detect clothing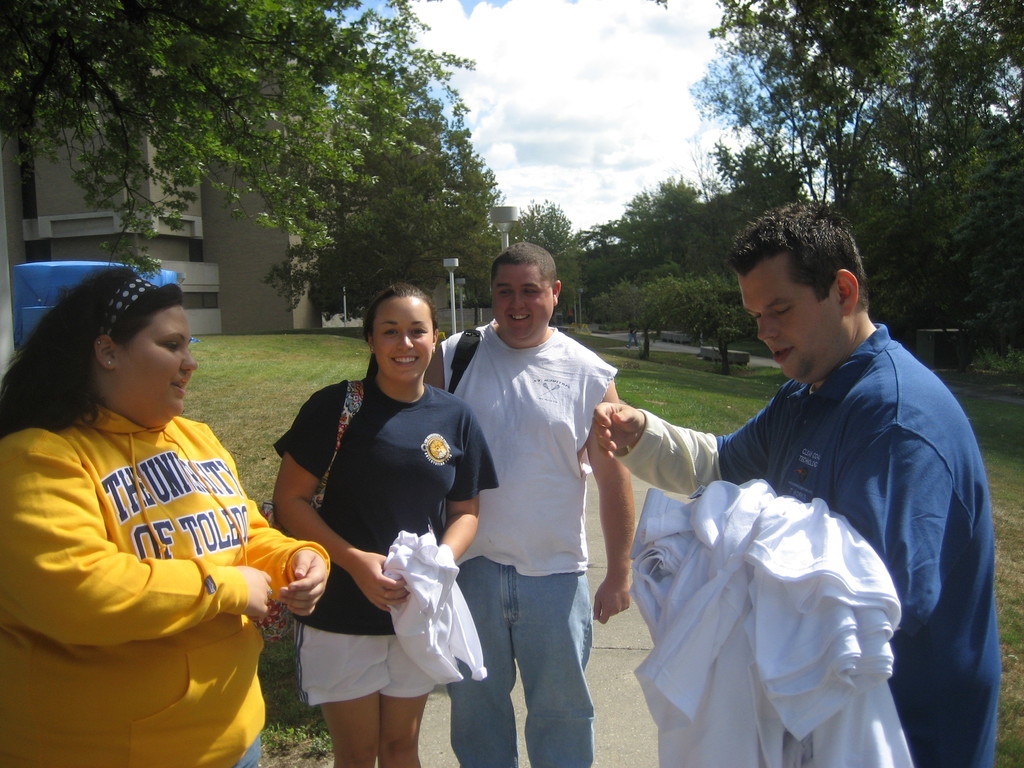
{"left": 28, "top": 367, "right": 274, "bottom": 719}
